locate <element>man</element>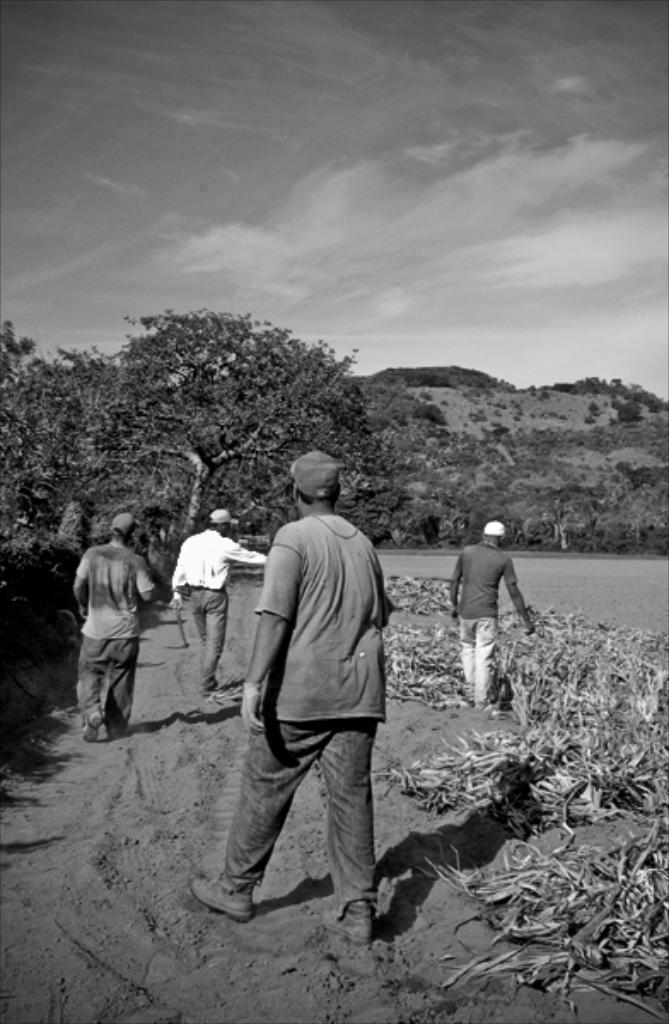
detection(193, 447, 396, 945)
